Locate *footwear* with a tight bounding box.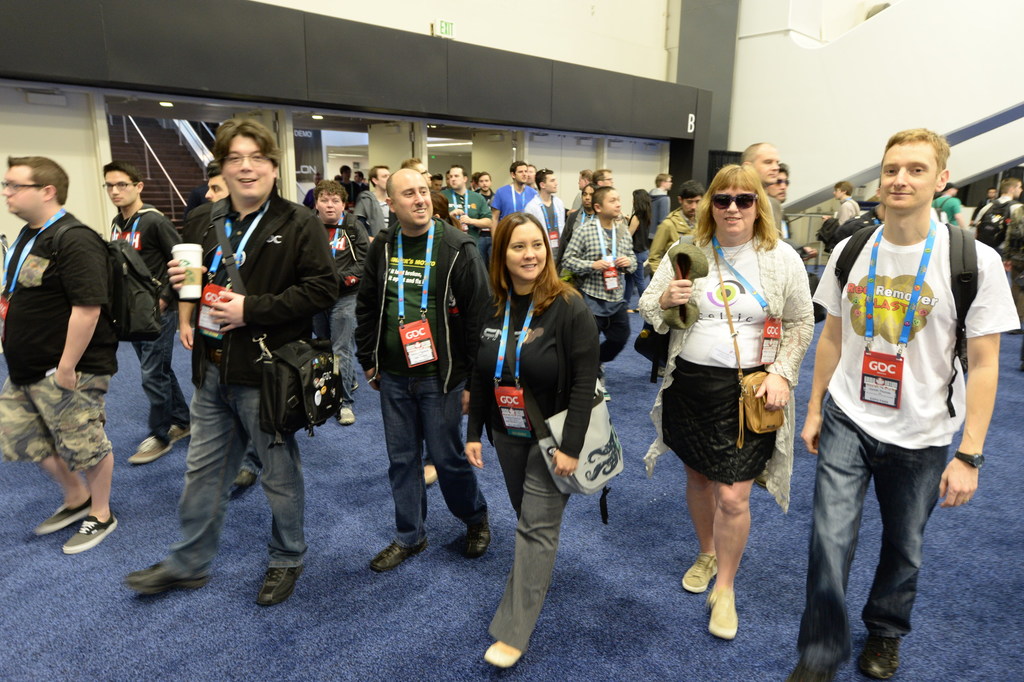
l=337, t=404, r=356, b=427.
